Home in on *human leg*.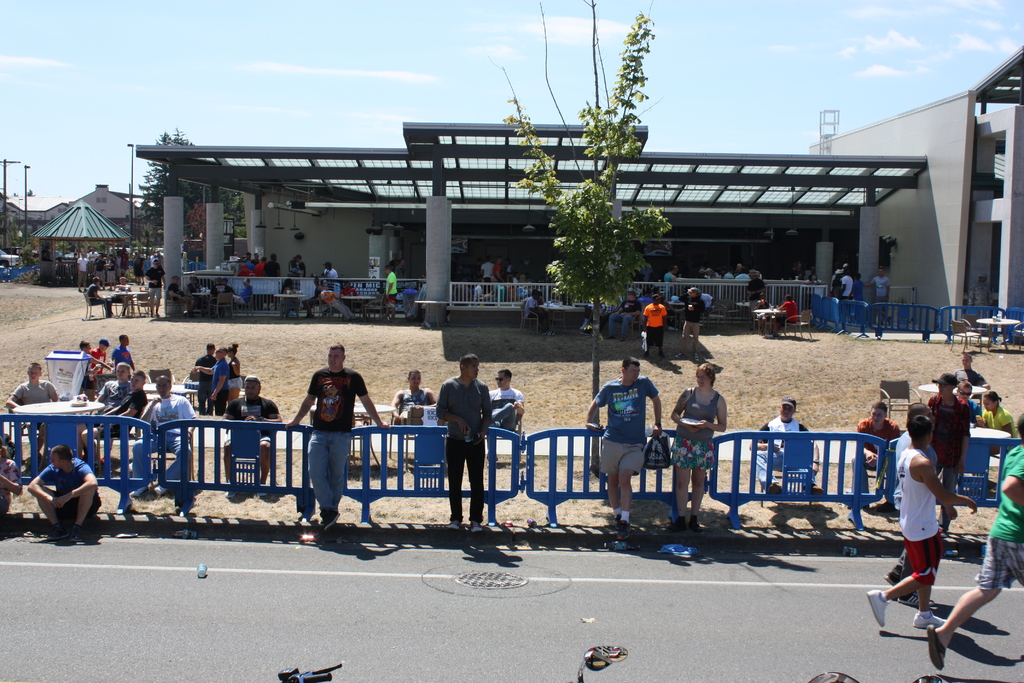
Homed in at bbox=(697, 438, 703, 535).
